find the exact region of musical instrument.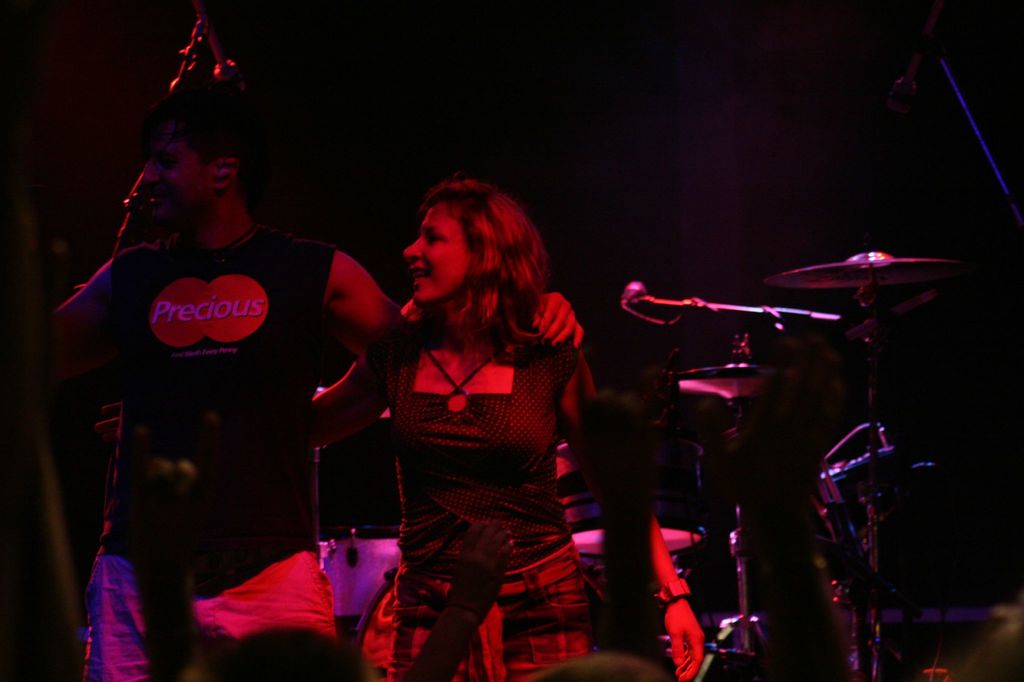
Exact region: [643,359,824,439].
